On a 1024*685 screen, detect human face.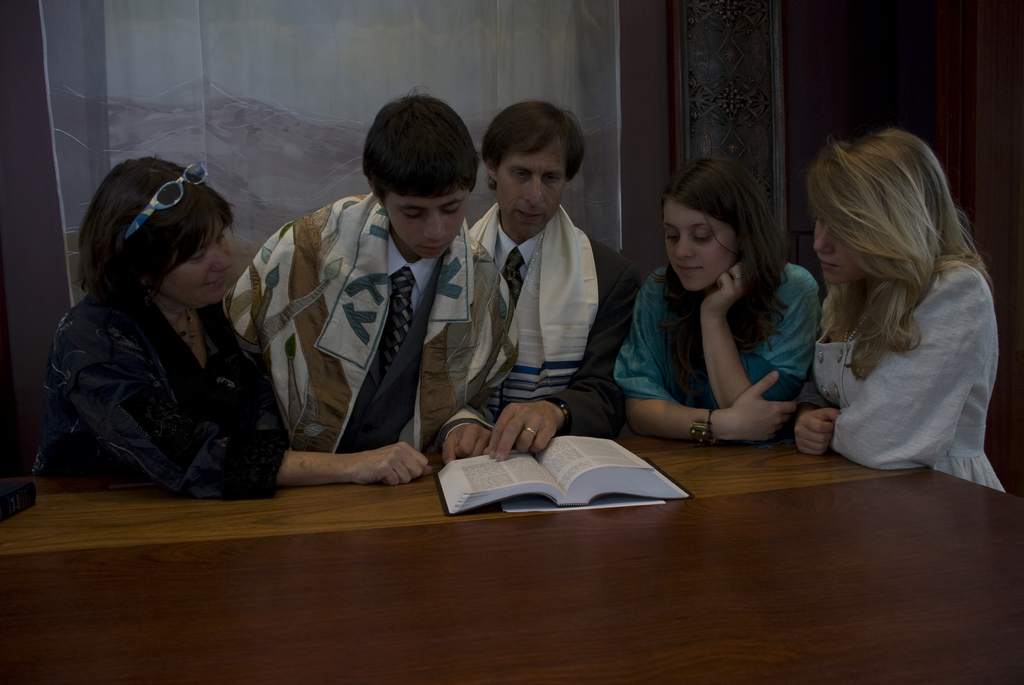
rect(663, 198, 731, 292).
